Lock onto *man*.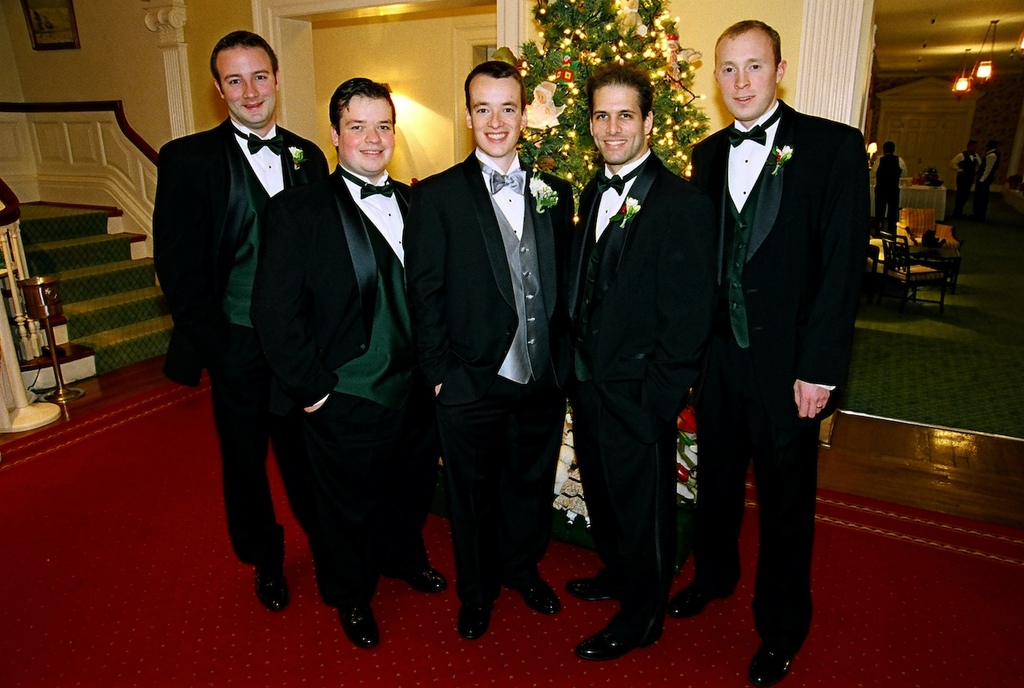
Locked: select_region(402, 61, 578, 643).
